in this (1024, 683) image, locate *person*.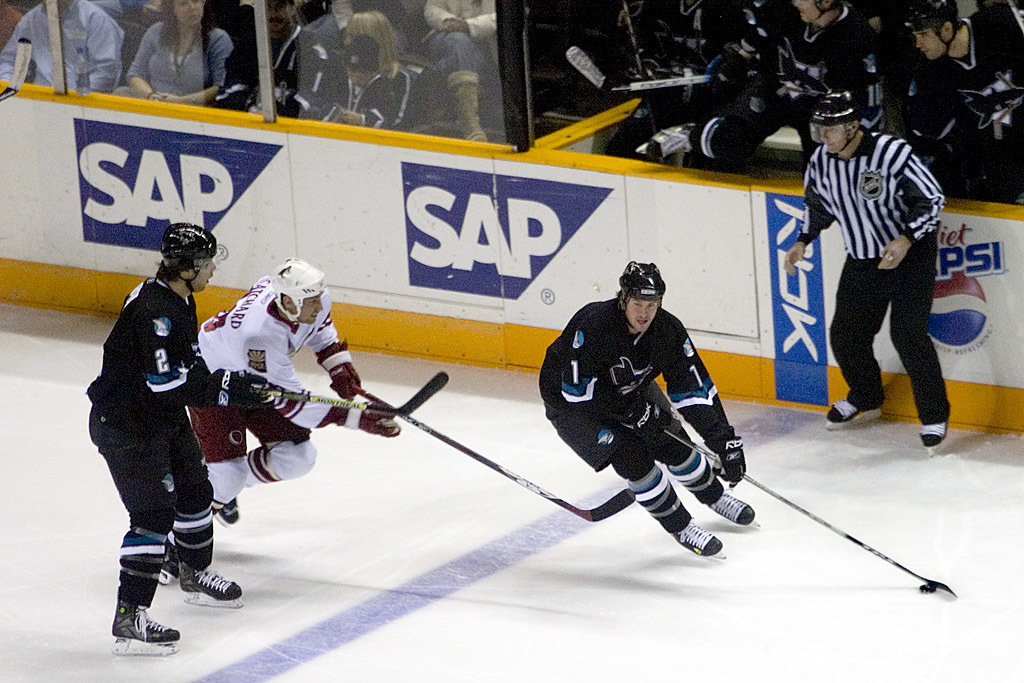
Bounding box: bbox=(87, 222, 275, 656).
